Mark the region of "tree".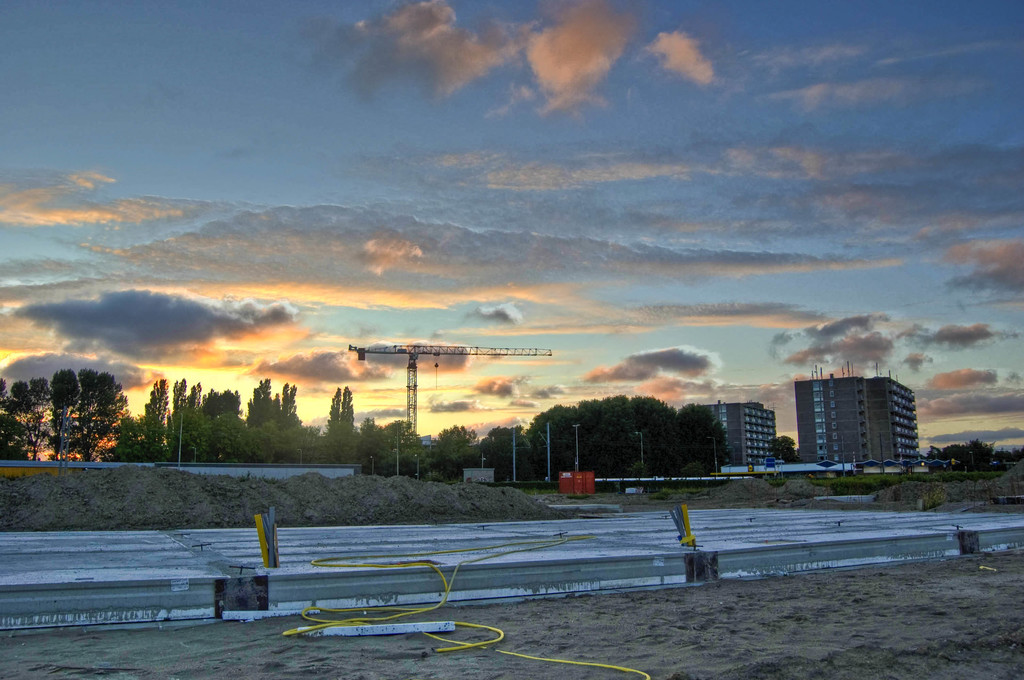
Region: (776, 434, 803, 464).
